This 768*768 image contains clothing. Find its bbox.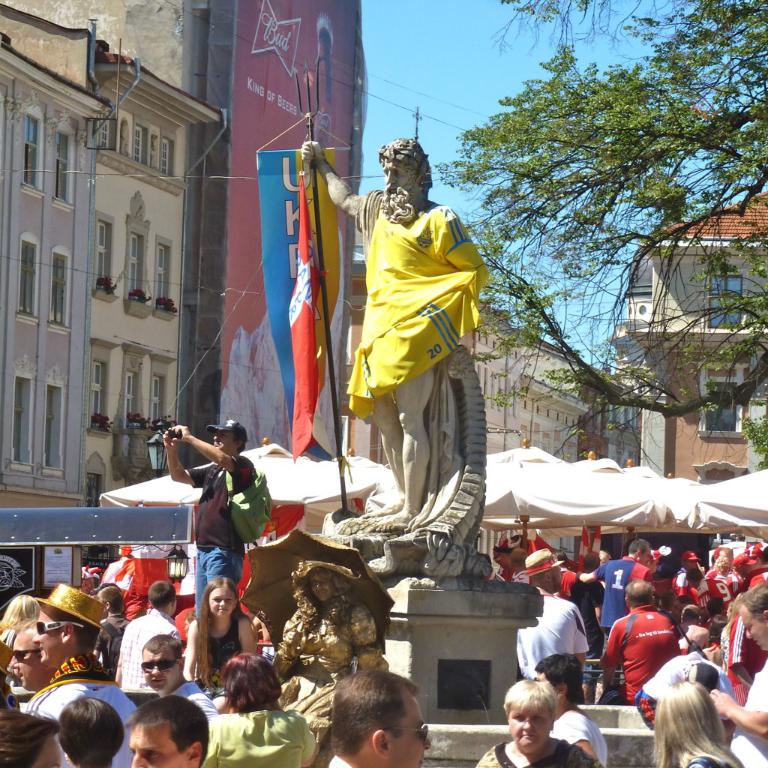
bbox=[481, 726, 592, 767].
